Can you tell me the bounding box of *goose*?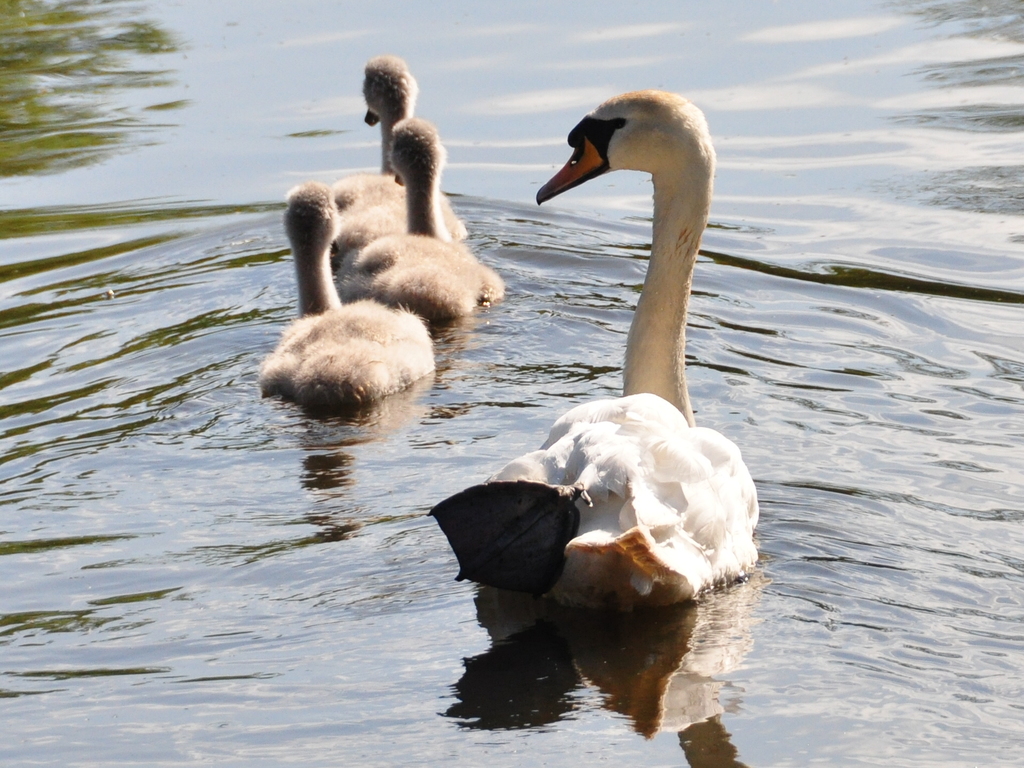
<box>340,124,494,320</box>.
